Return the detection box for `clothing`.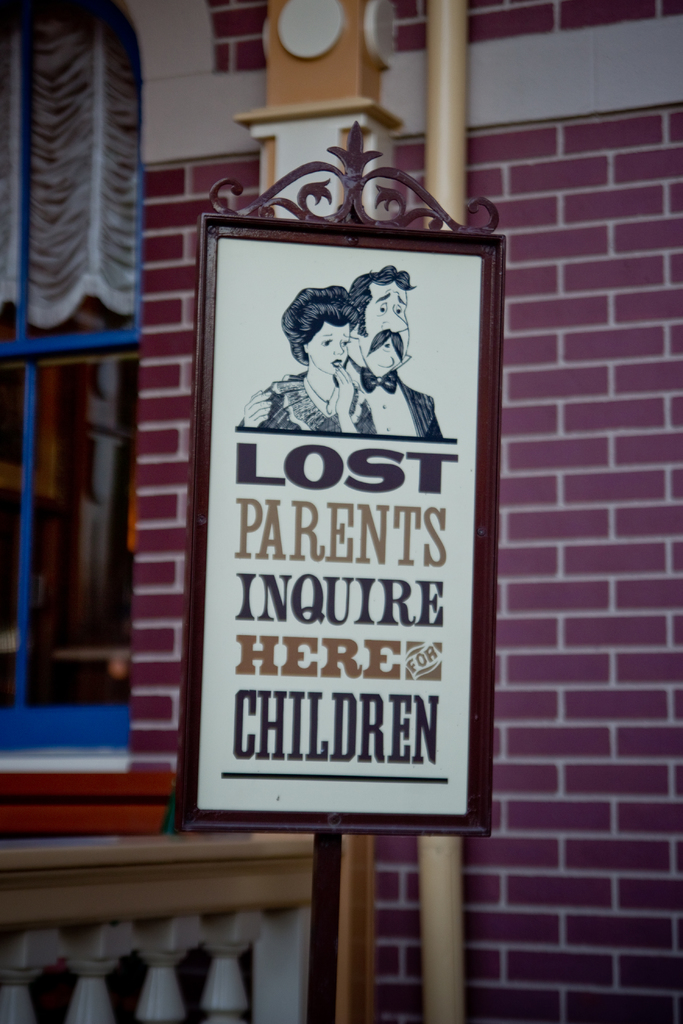
<region>343, 354, 442, 436</region>.
